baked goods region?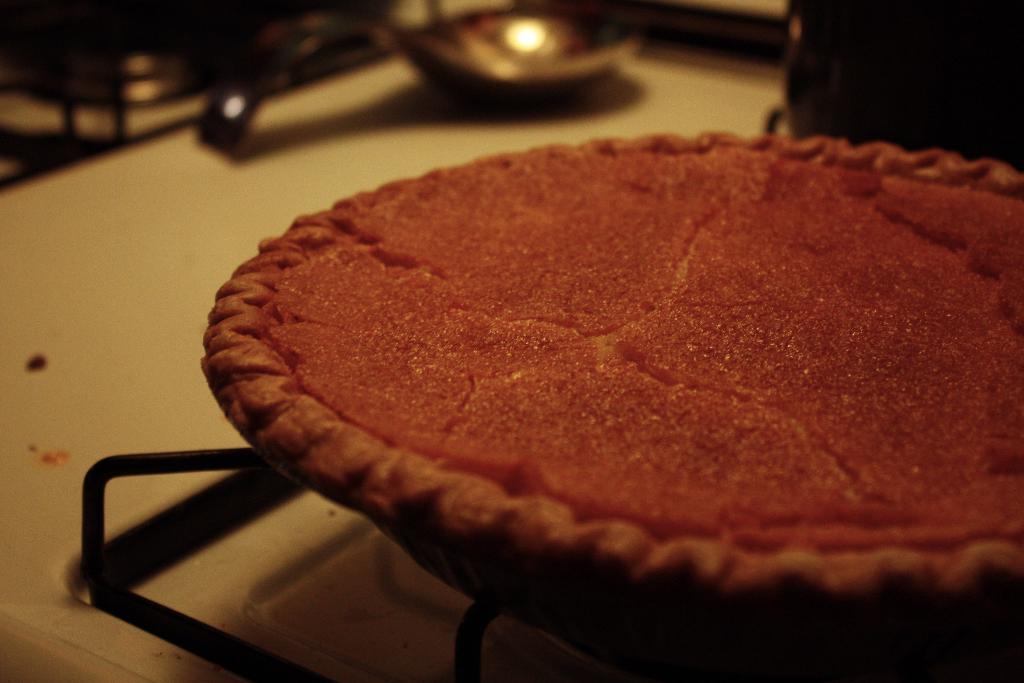
194/124/1023/652
